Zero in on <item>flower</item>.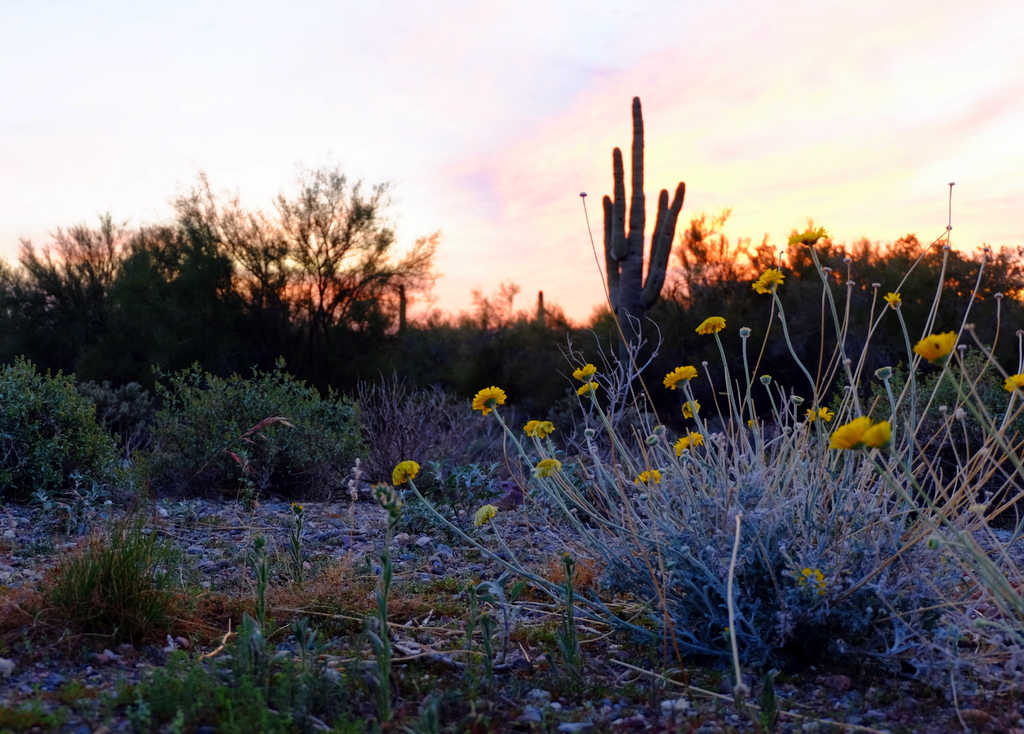
Zeroed in: {"left": 883, "top": 292, "right": 902, "bottom": 308}.
